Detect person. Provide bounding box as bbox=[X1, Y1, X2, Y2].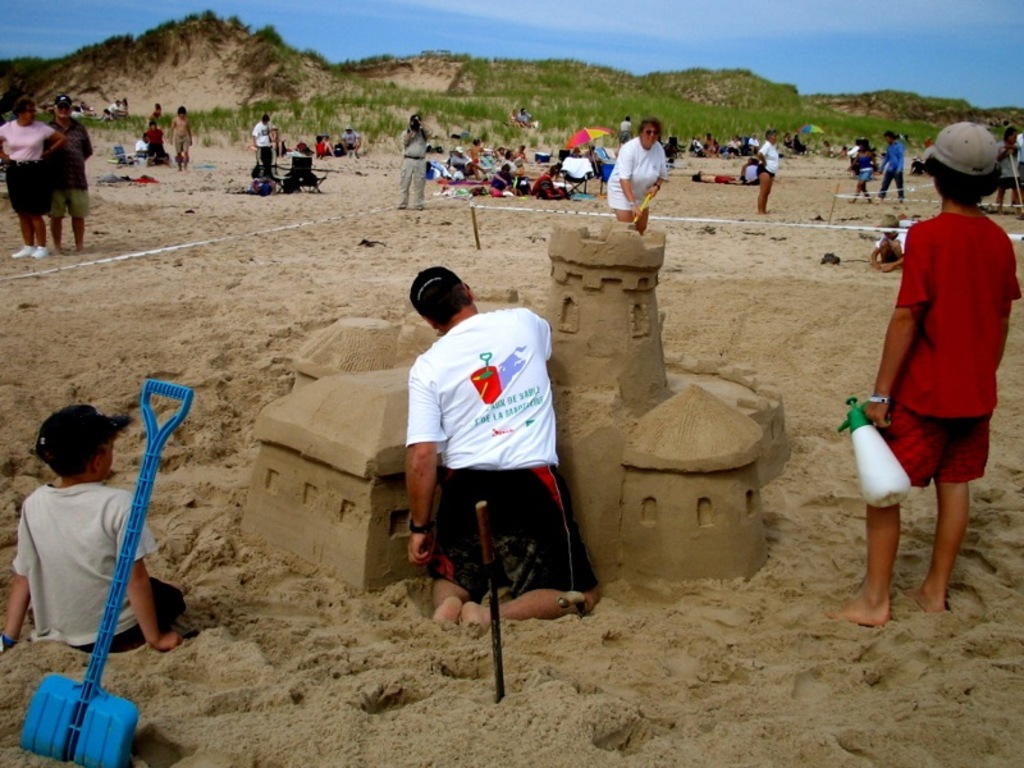
bbox=[602, 115, 669, 233].
